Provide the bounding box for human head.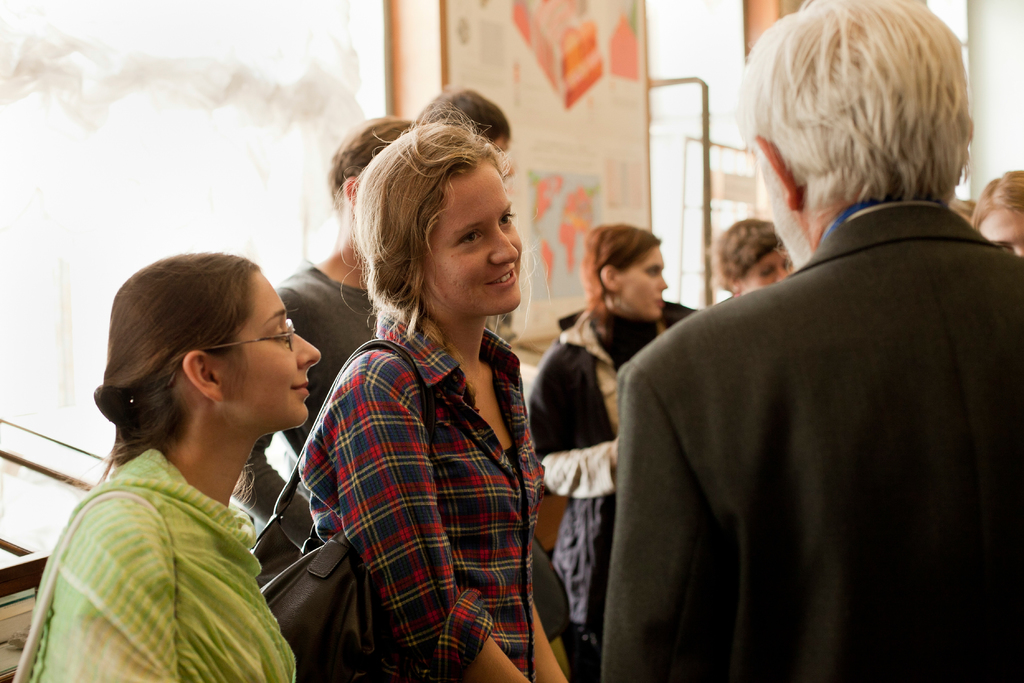
{"left": 576, "top": 224, "right": 667, "bottom": 324}.
